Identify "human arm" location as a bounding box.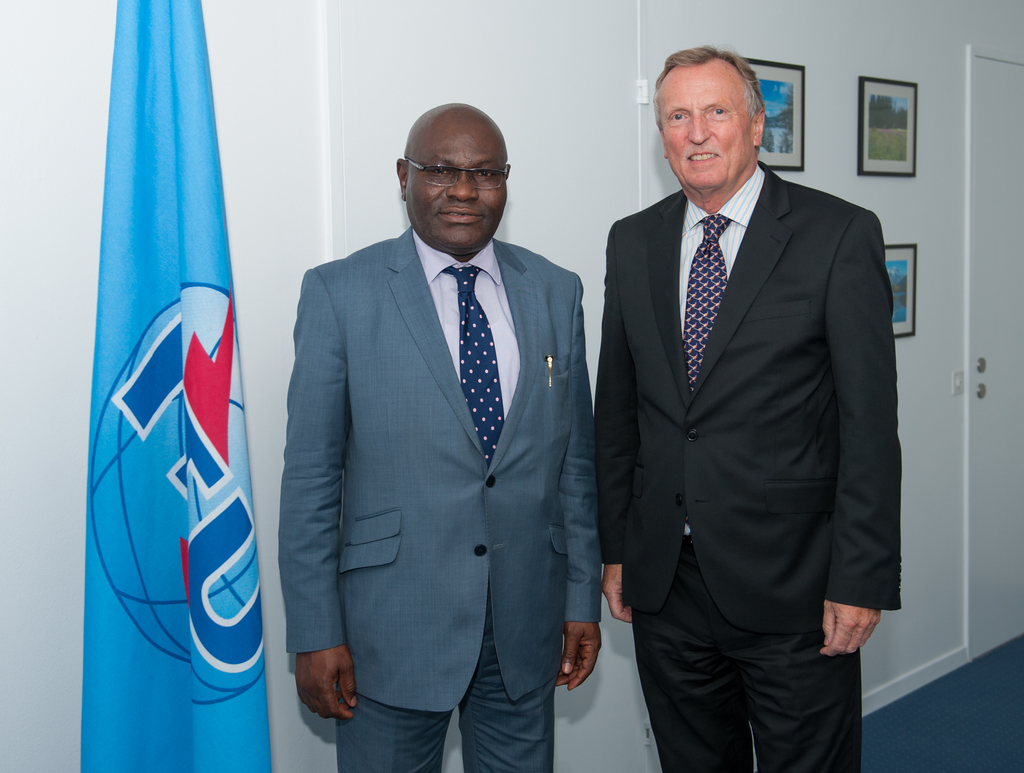
bbox=(596, 213, 641, 627).
